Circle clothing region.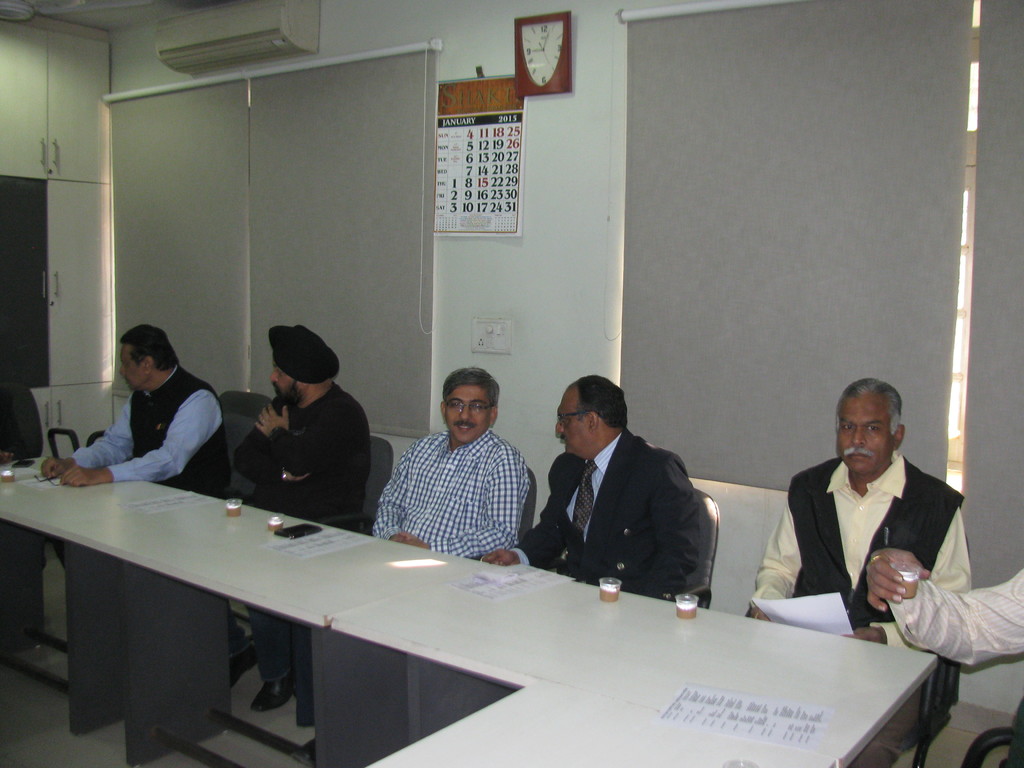
Region: 57,363,239,516.
